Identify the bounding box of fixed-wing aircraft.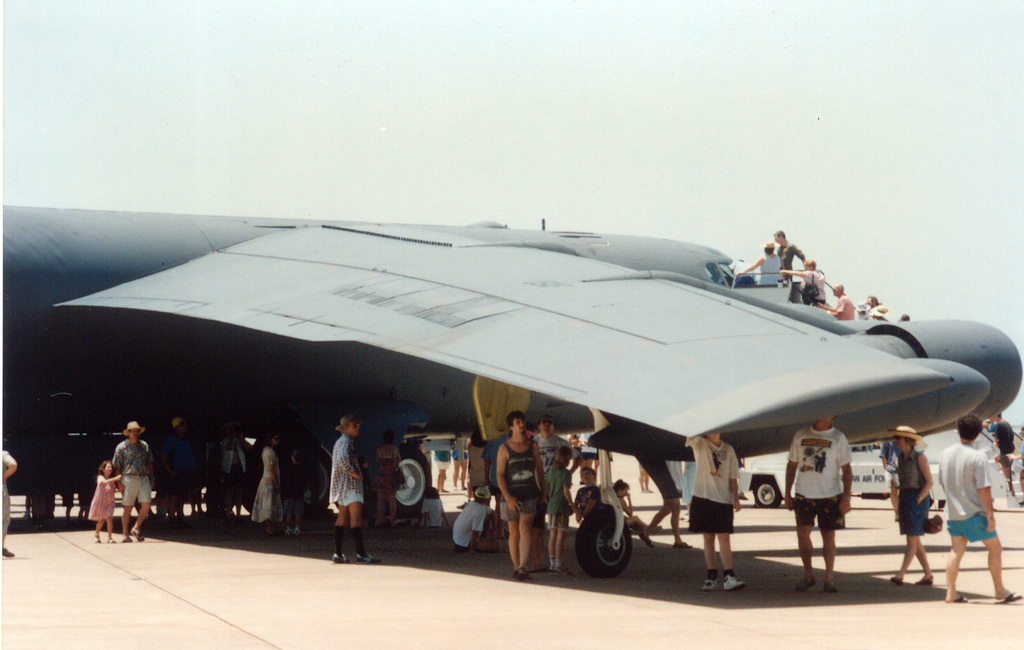
(x1=0, y1=200, x2=1023, y2=576).
